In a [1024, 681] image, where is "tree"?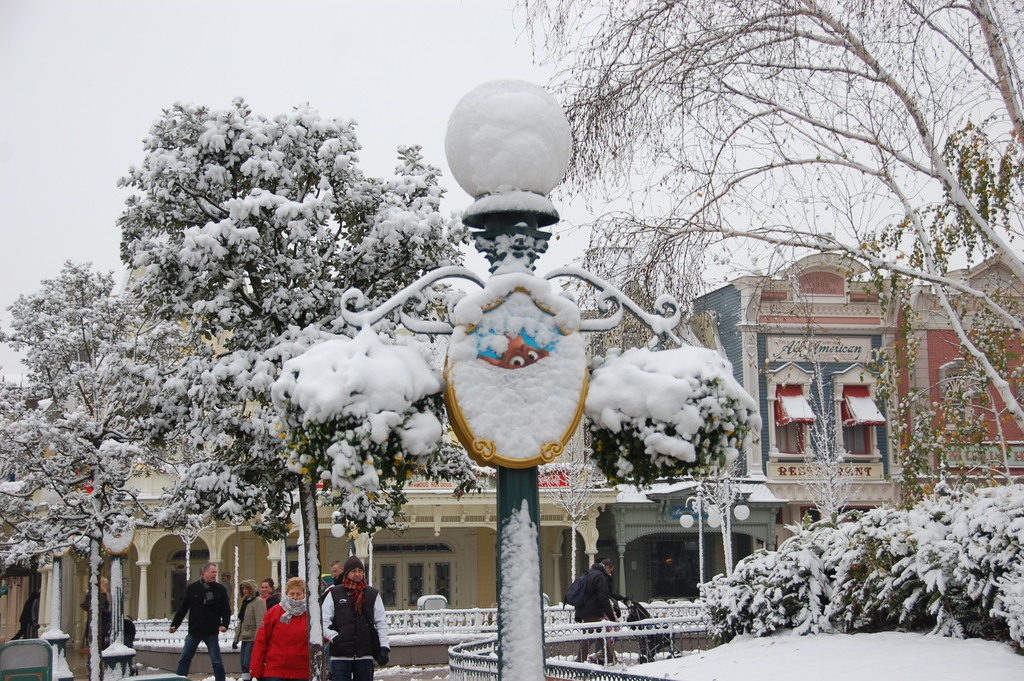
508 0 1023 454.
